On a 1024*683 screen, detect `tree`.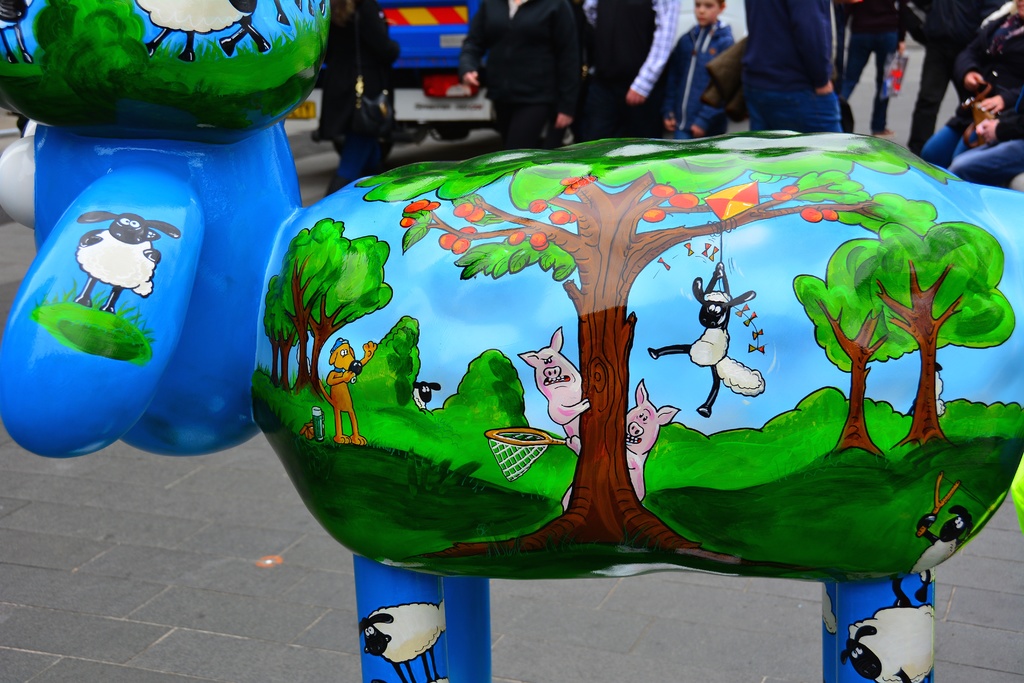
bbox=[872, 222, 1018, 447].
